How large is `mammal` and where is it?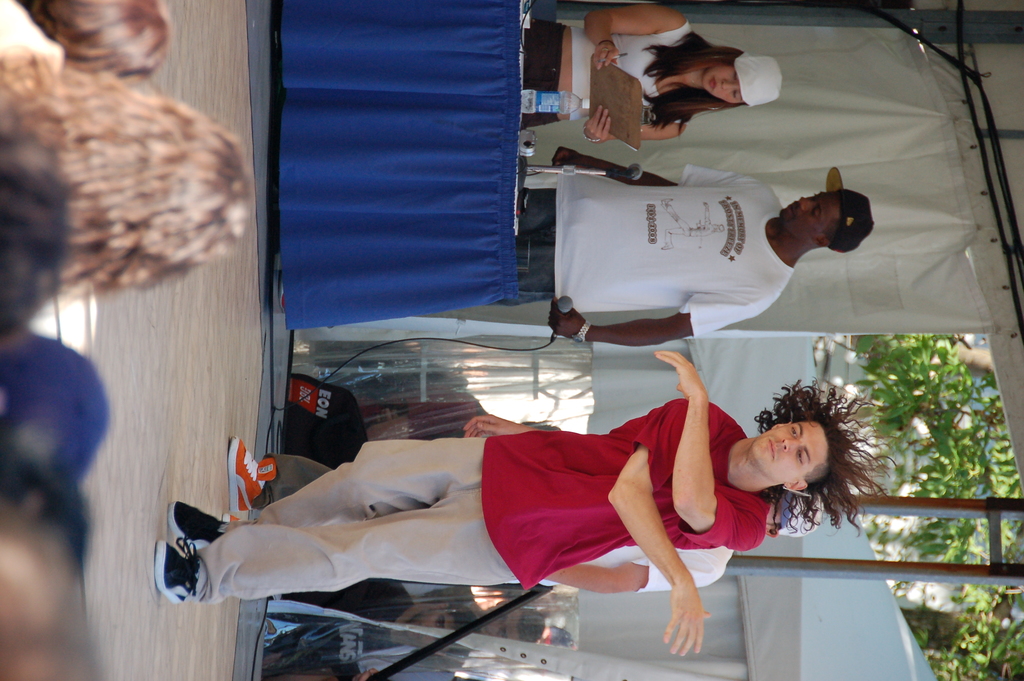
Bounding box: [left=0, top=0, right=172, bottom=88].
